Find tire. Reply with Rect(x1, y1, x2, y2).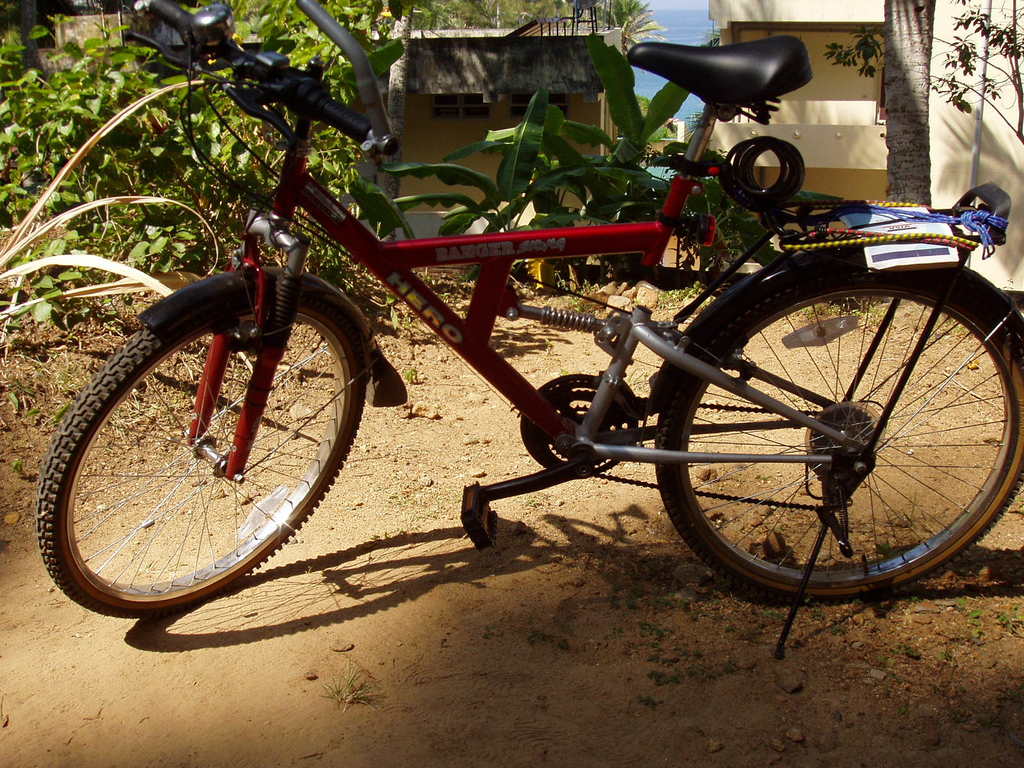
Rect(650, 271, 1023, 605).
